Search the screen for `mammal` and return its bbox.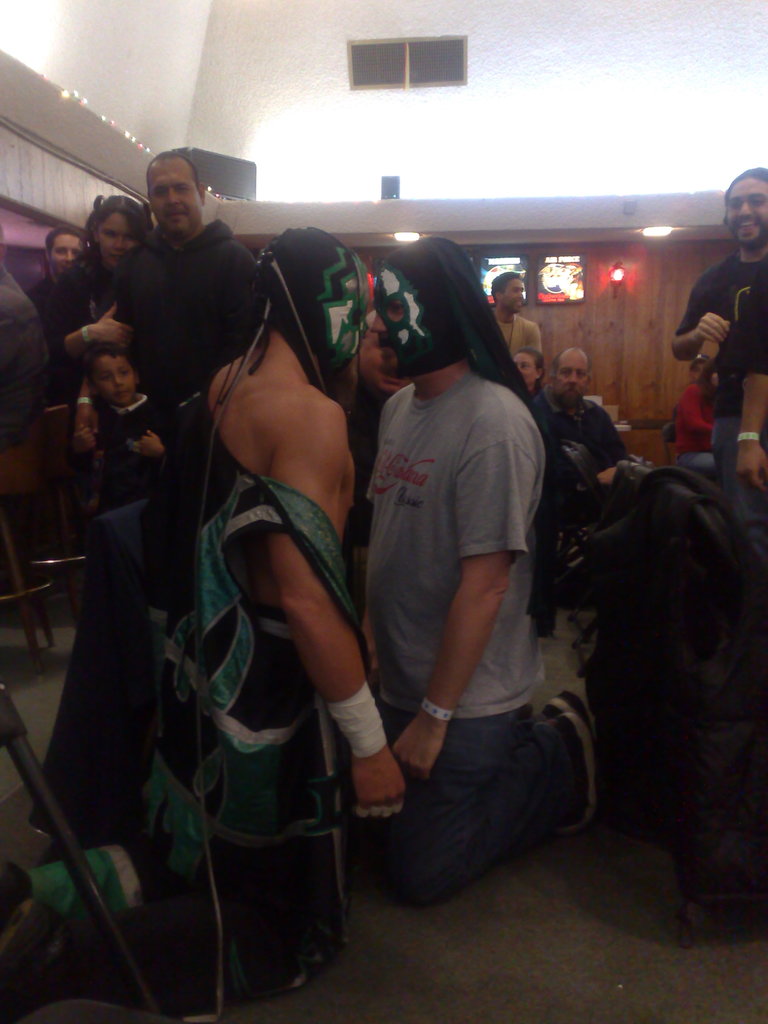
Found: [left=689, top=352, right=711, bottom=380].
